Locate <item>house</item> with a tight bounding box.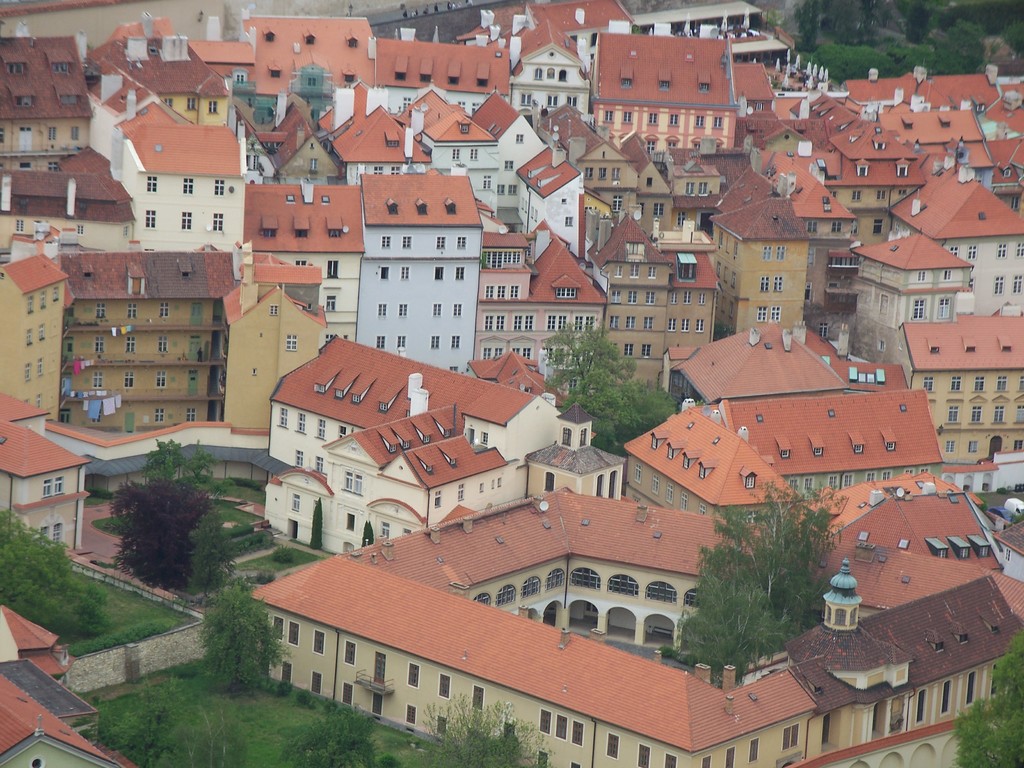
(365,178,477,380).
